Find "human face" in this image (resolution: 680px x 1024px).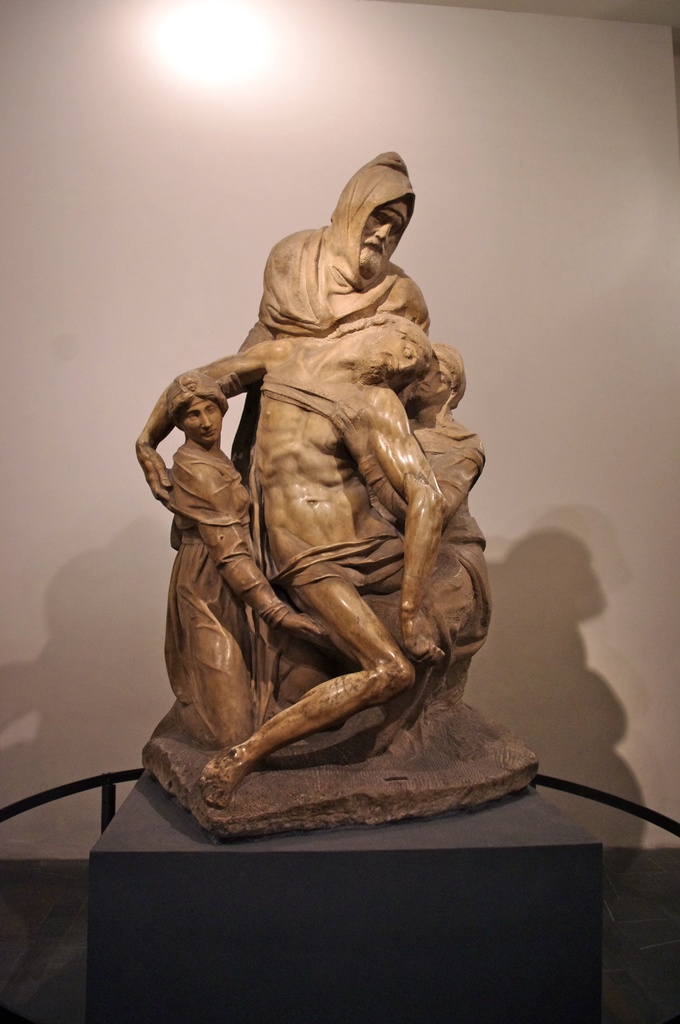
(left=363, top=197, right=405, bottom=271).
